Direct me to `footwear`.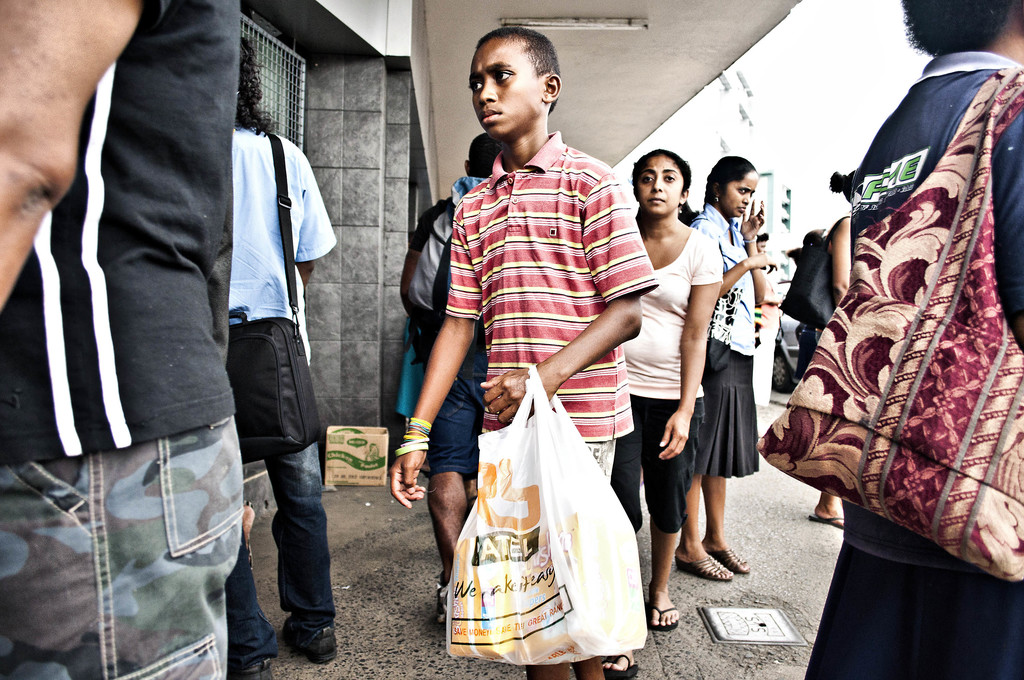
Direction: BBox(674, 558, 737, 581).
